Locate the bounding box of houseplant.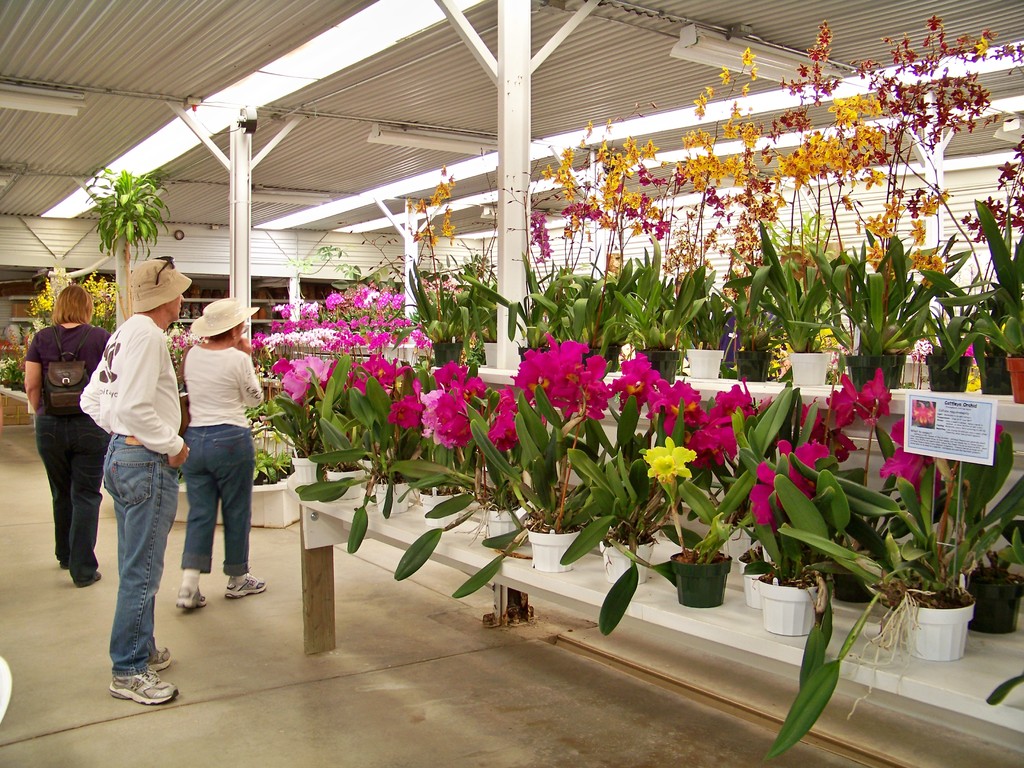
Bounding box: box(746, 222, 842, 393).
